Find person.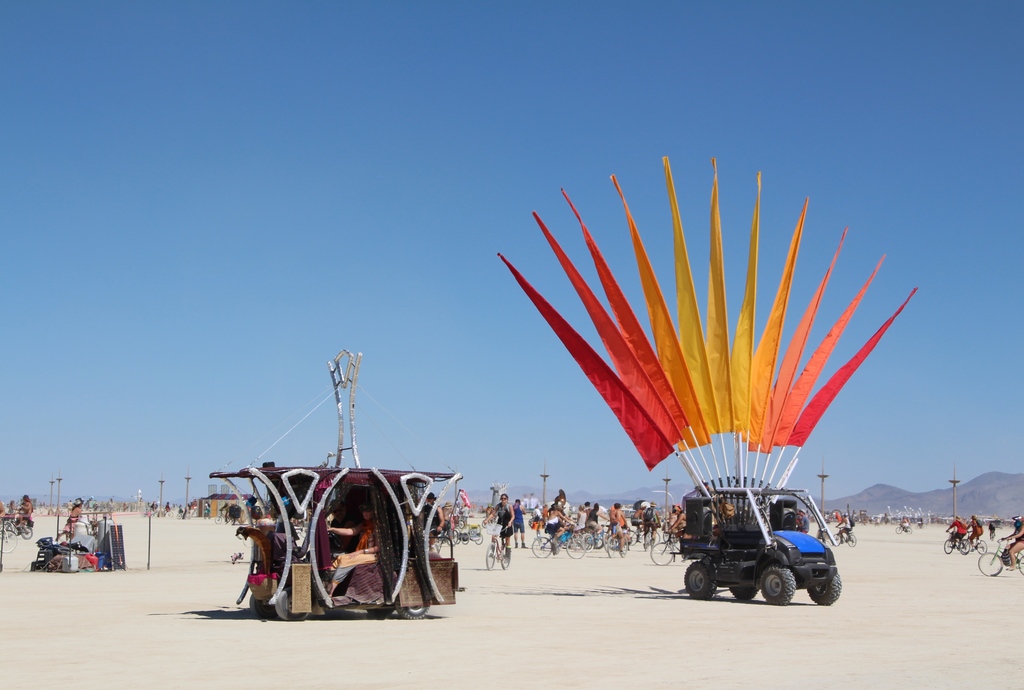
l=61, t=497, r=84, b=532.
